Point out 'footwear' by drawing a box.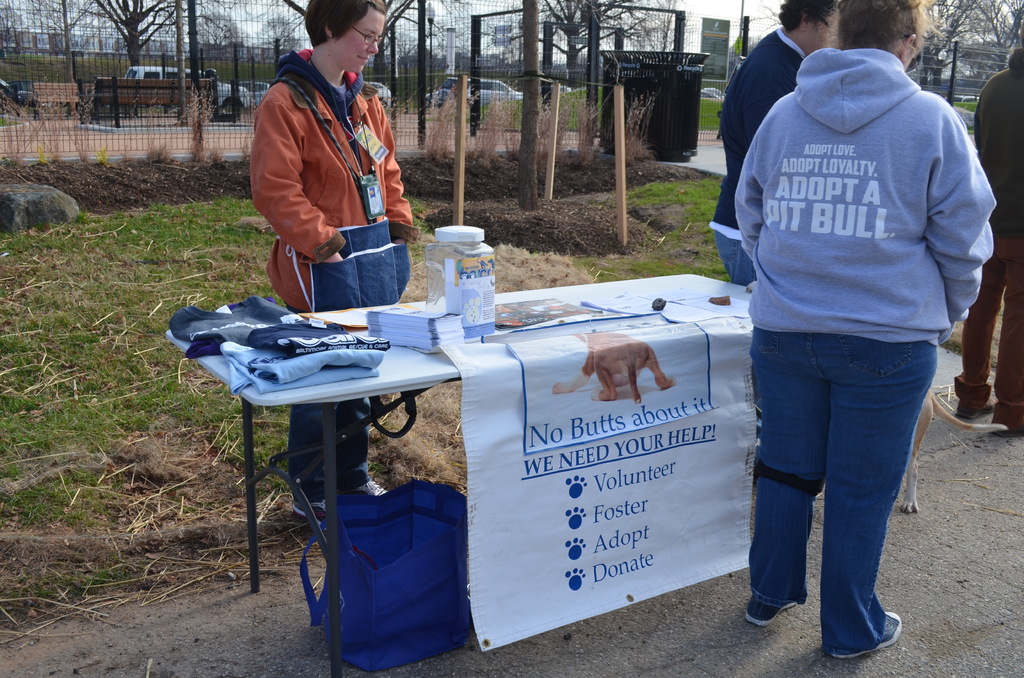
[838, 613, 902, 659].
